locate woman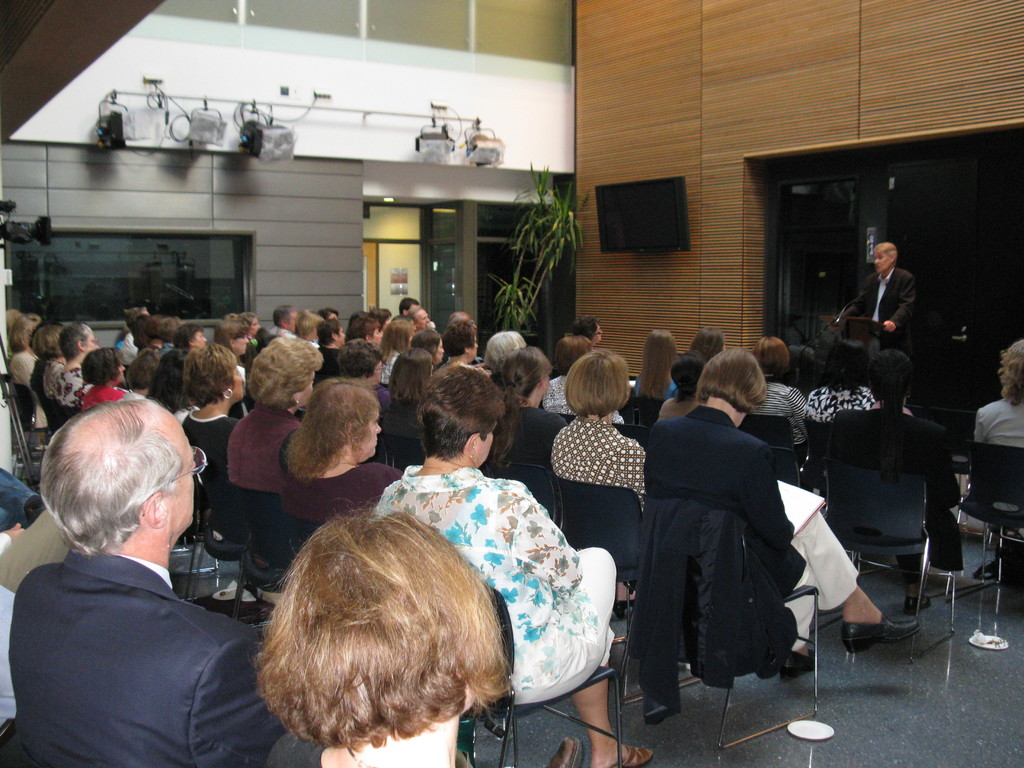
locate(175, 346, 251, 537)
